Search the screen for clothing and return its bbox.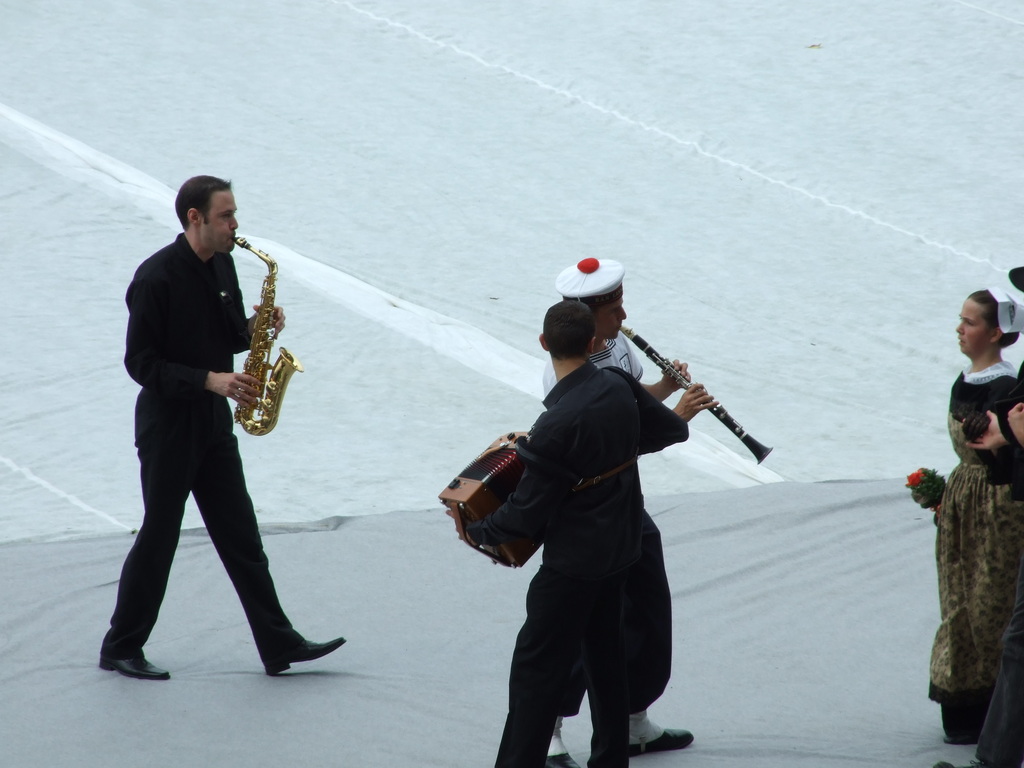
Found: detection(90, 232, 310, 661).
